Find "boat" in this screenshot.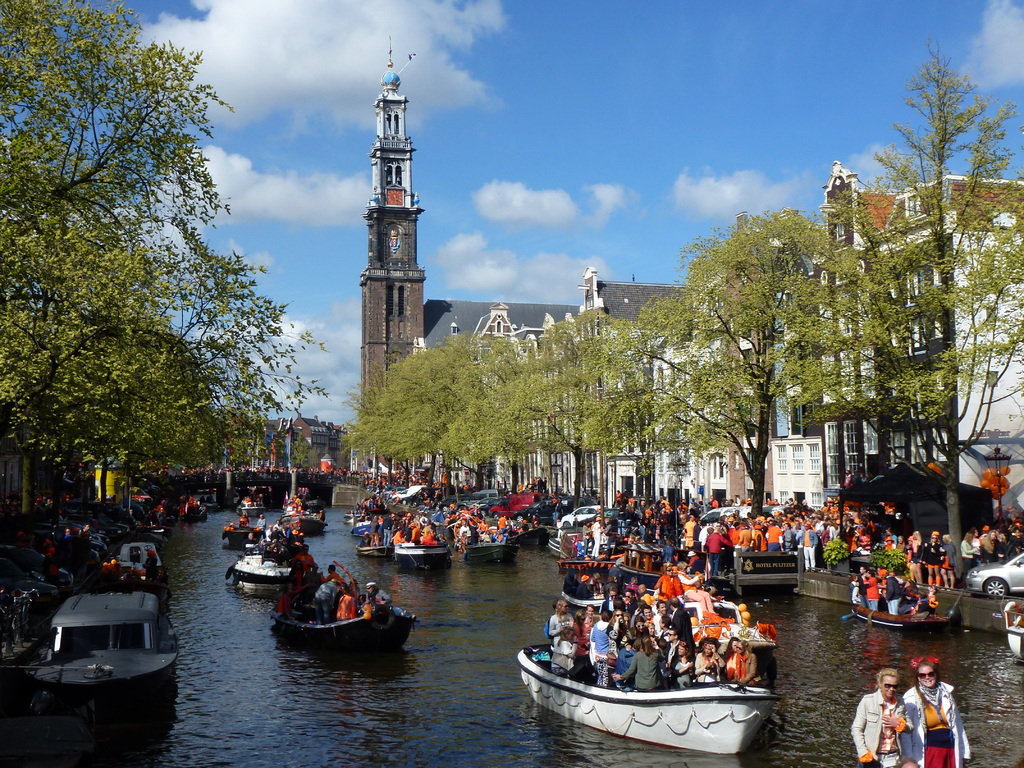
The bounding box for "boat" is <bbox>282, 602, 415, 646</bbox>.
